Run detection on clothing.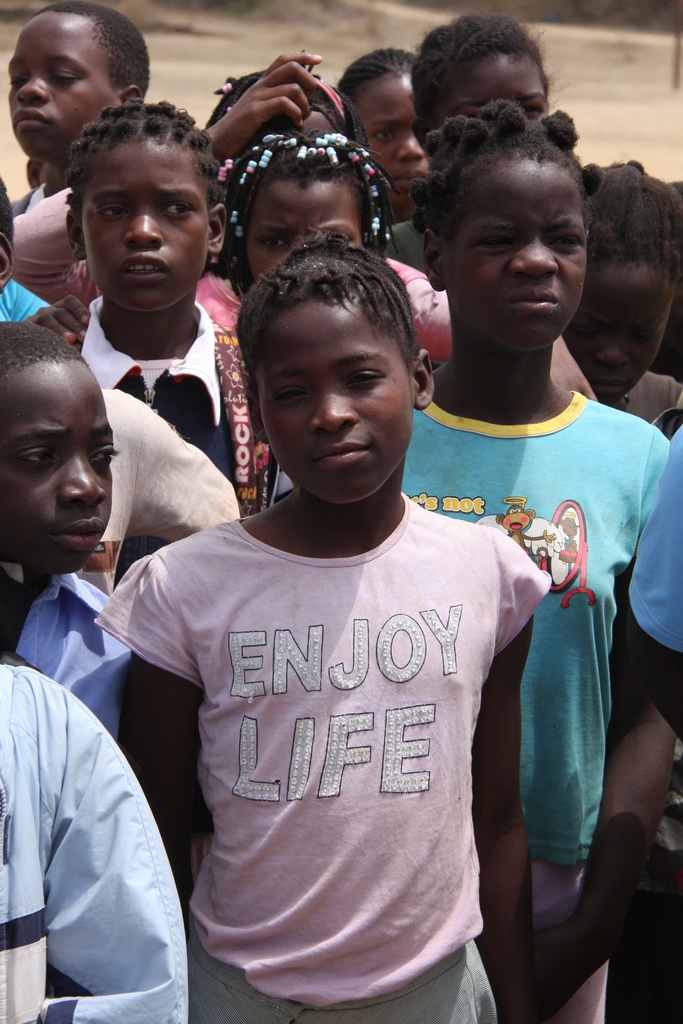
Result: [left=194, top=255, right=429, bottom=325].
